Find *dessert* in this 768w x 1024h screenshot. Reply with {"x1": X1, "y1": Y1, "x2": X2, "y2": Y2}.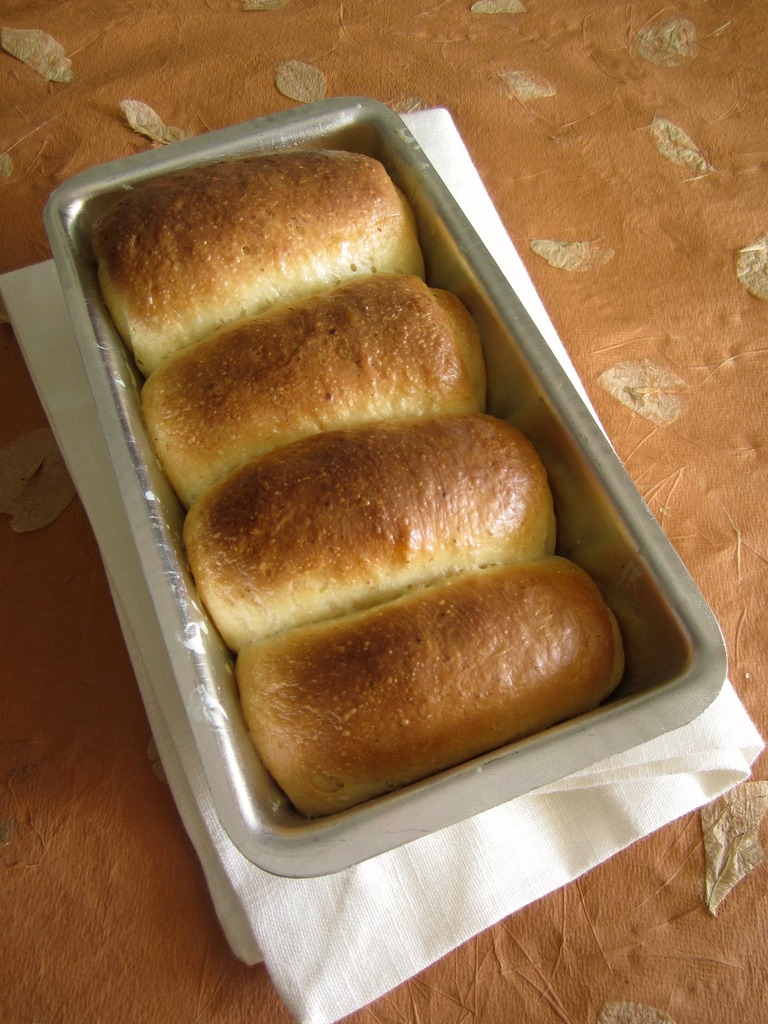
{"x1": 186, "y1": 410, "x2": 567, "y2": 639}.
